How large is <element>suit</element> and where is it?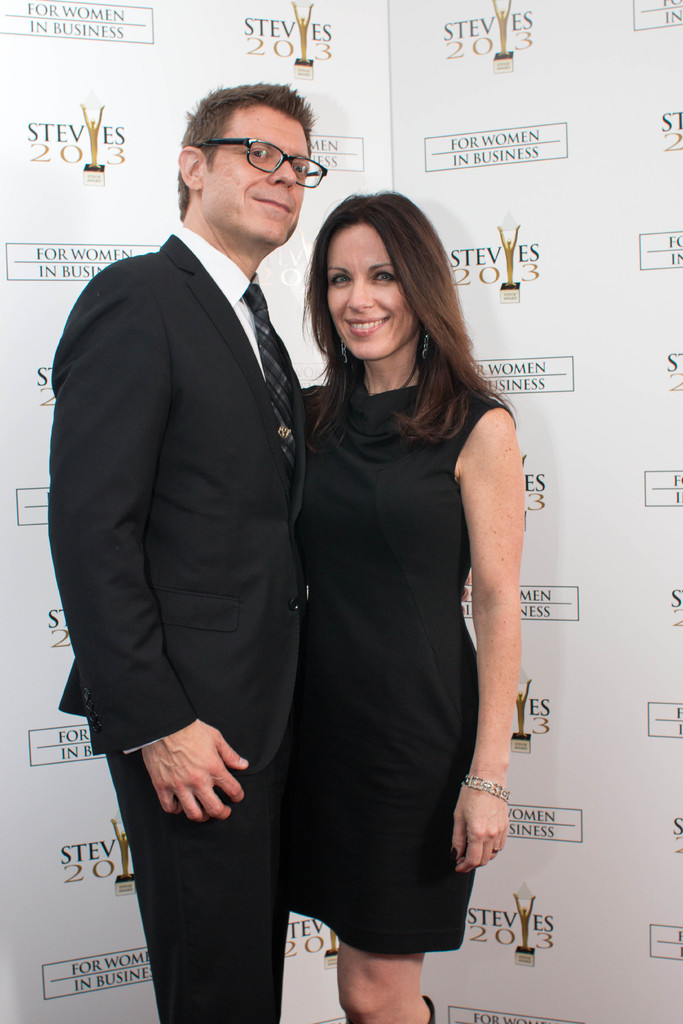
Bounding box: x1=42, y1=226, x2=308, y2=1023.
